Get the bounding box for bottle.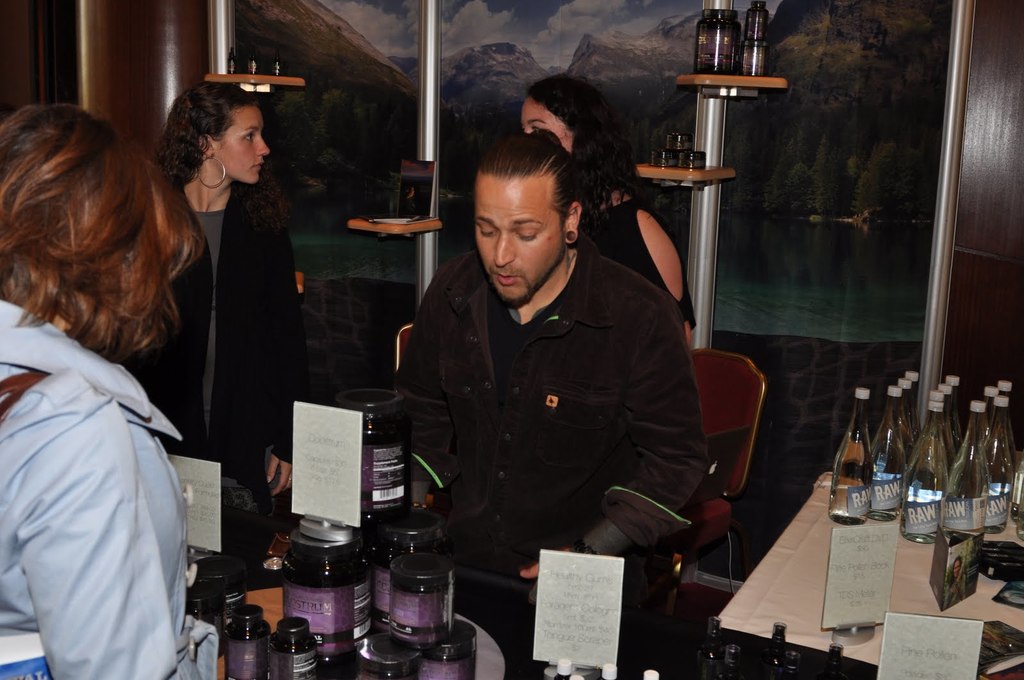
[x1=994, y1=363, x2=1019, y2=416].
